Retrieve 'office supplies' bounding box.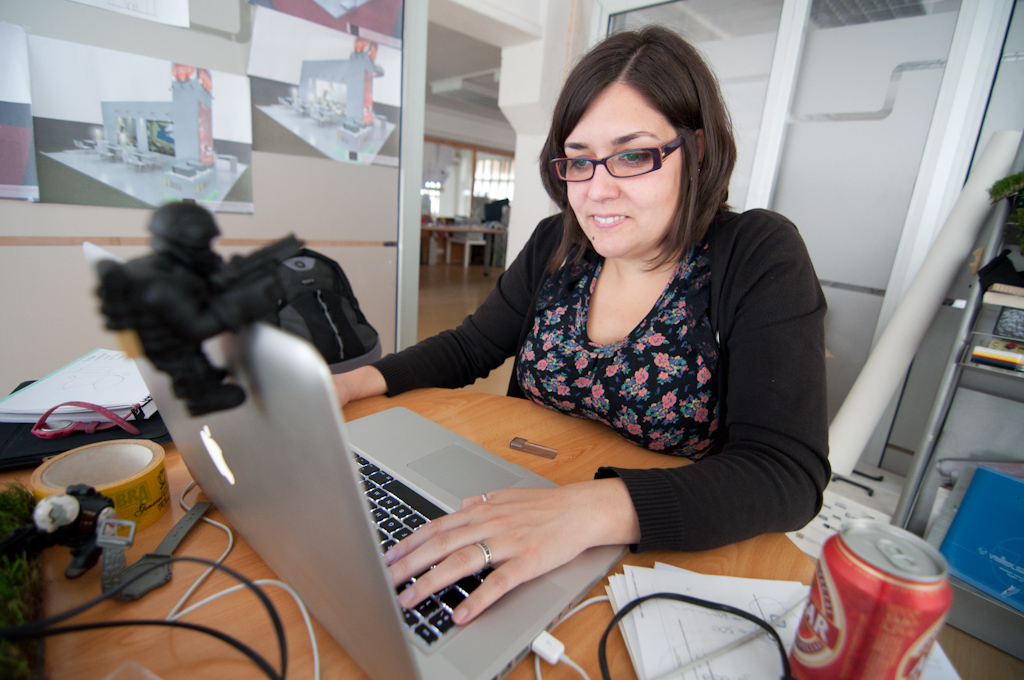
Bounding box: {"x1": 780, "y1": 518, "x2": 951, "y2": 679}.
